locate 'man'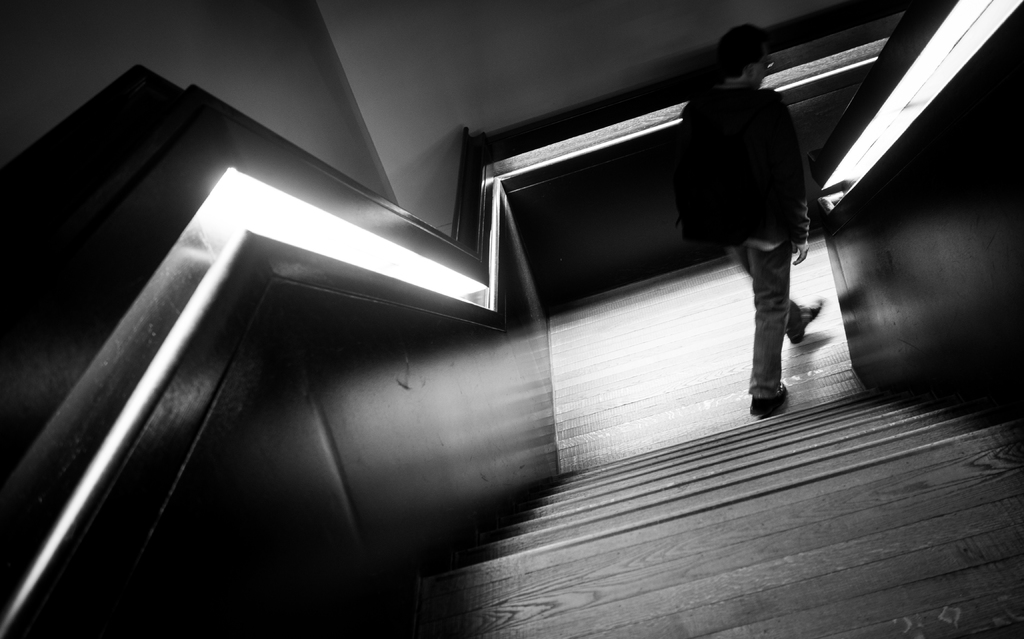
<region>665, 49, 831, 431</region>
